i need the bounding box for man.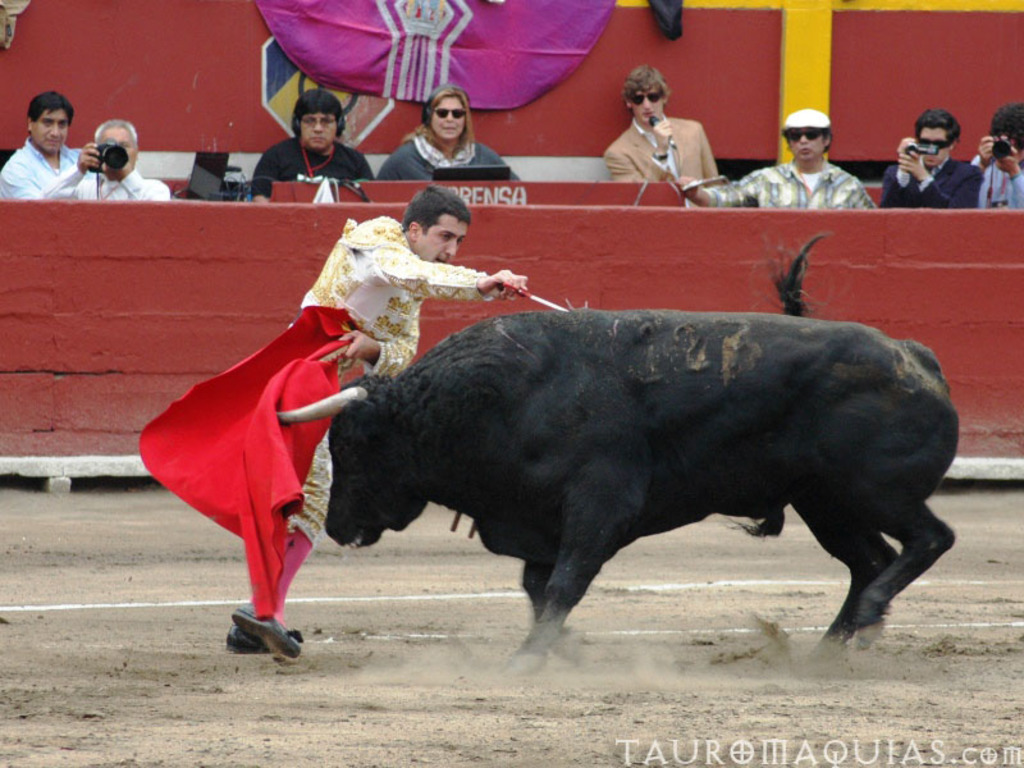
Here it is: left=40, top=116, right=174, bottom=202.
